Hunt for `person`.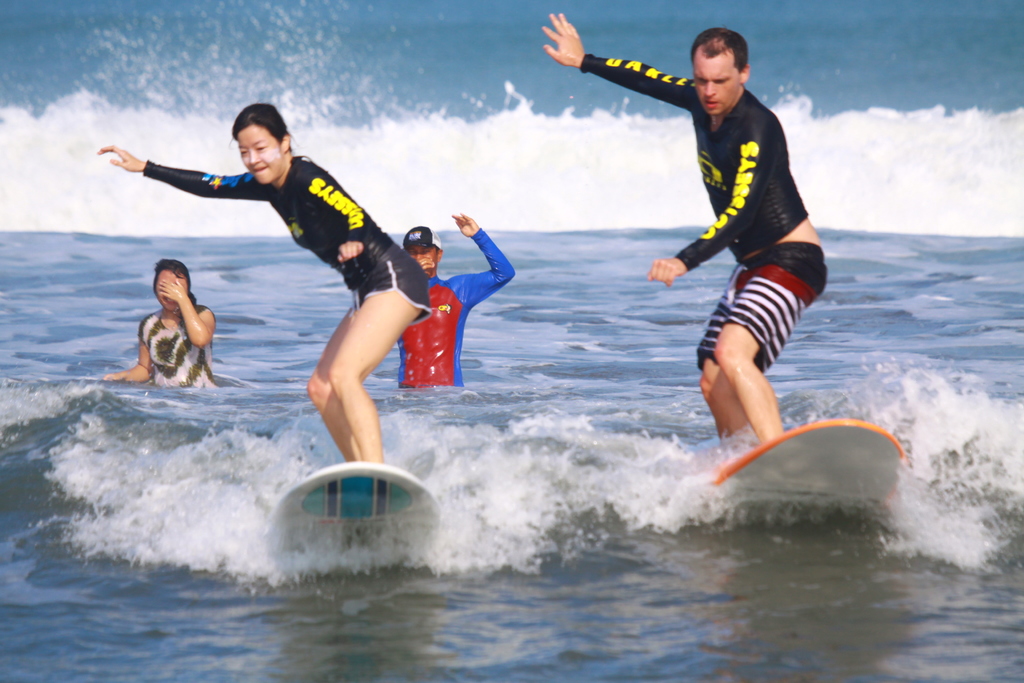
Hunted down at x1=538, y1=15, x2=842, y2=457.
